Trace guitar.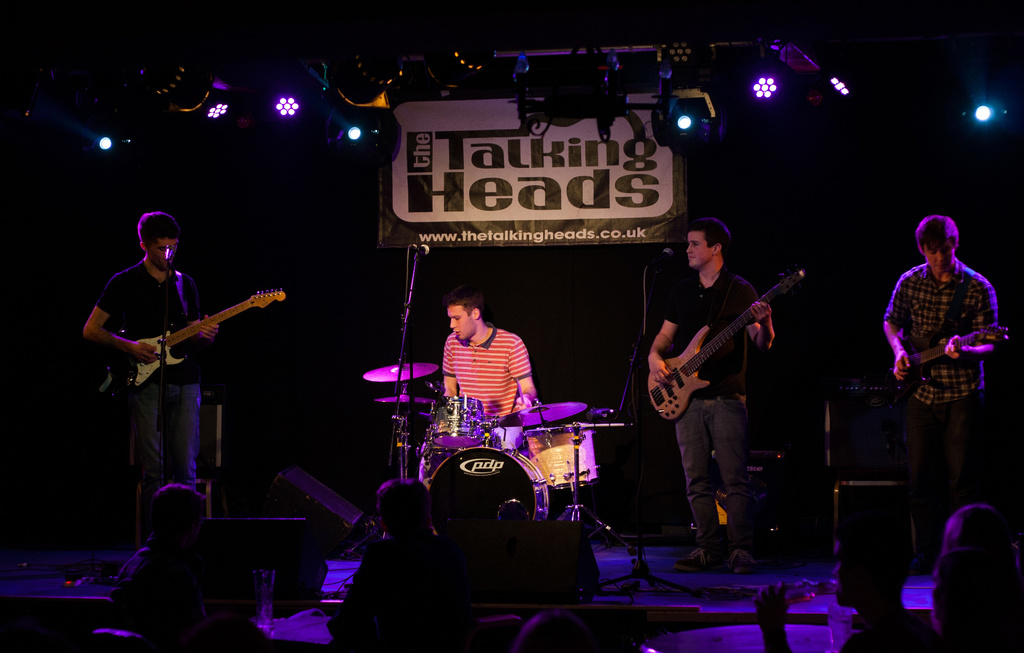
Traced to <box>98,290,289,387</box>.
